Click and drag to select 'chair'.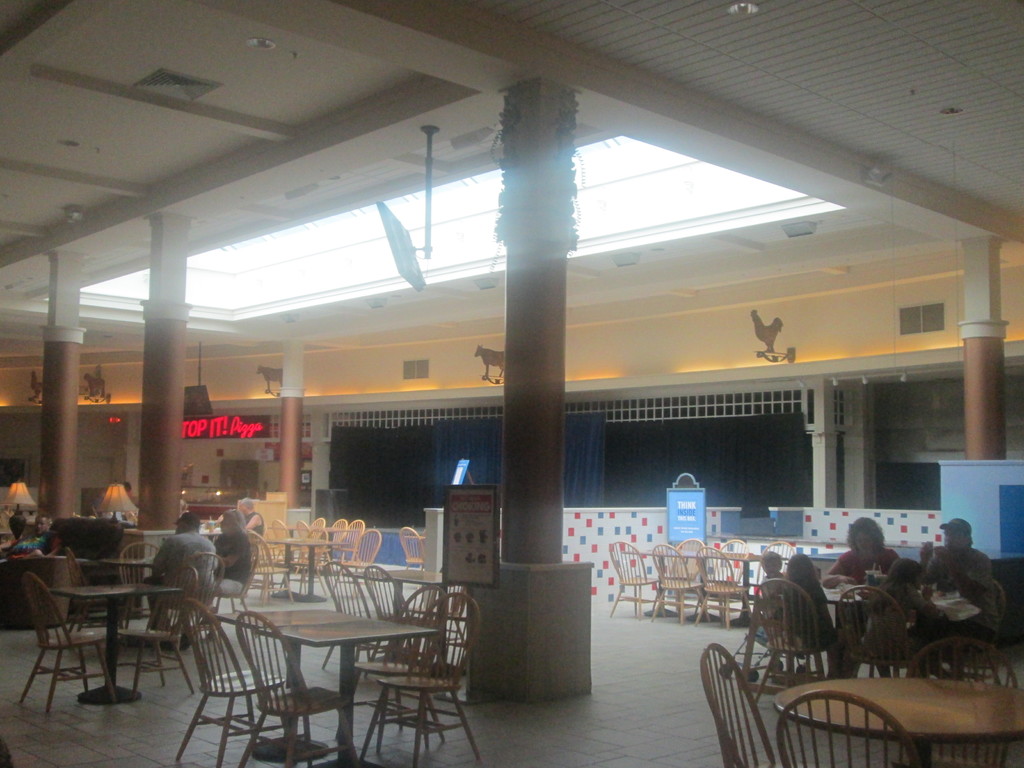
Selection: detection(402, 522, 428, 569).
